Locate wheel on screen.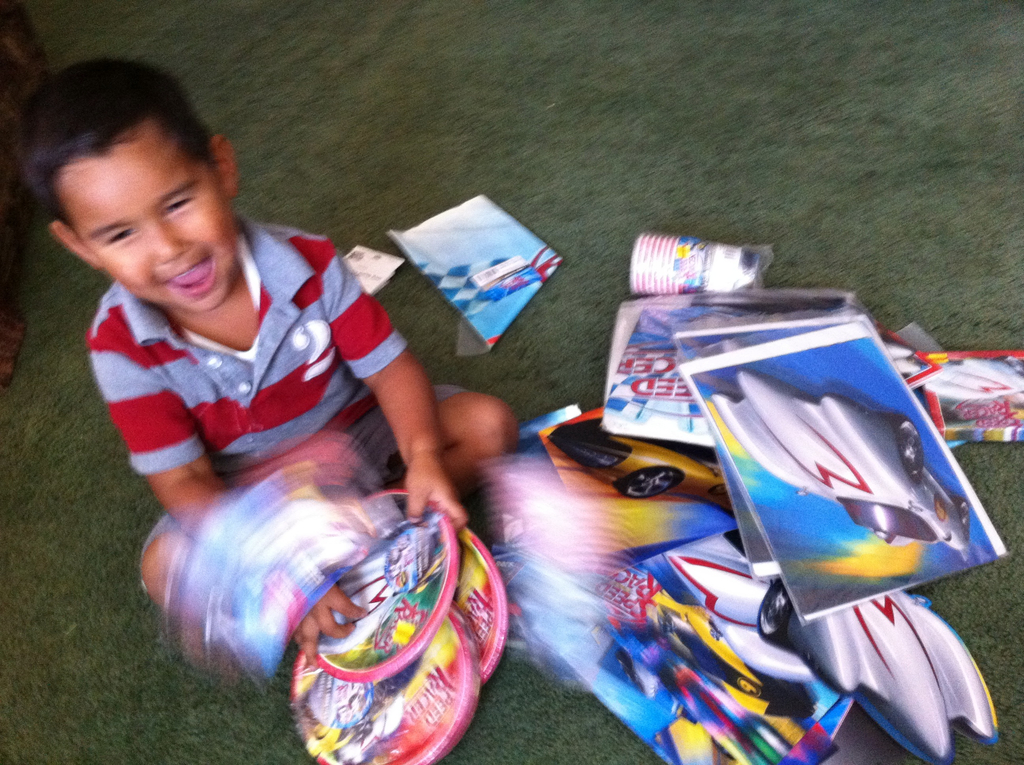
On screen at crop(758, 570, 783, 654).
